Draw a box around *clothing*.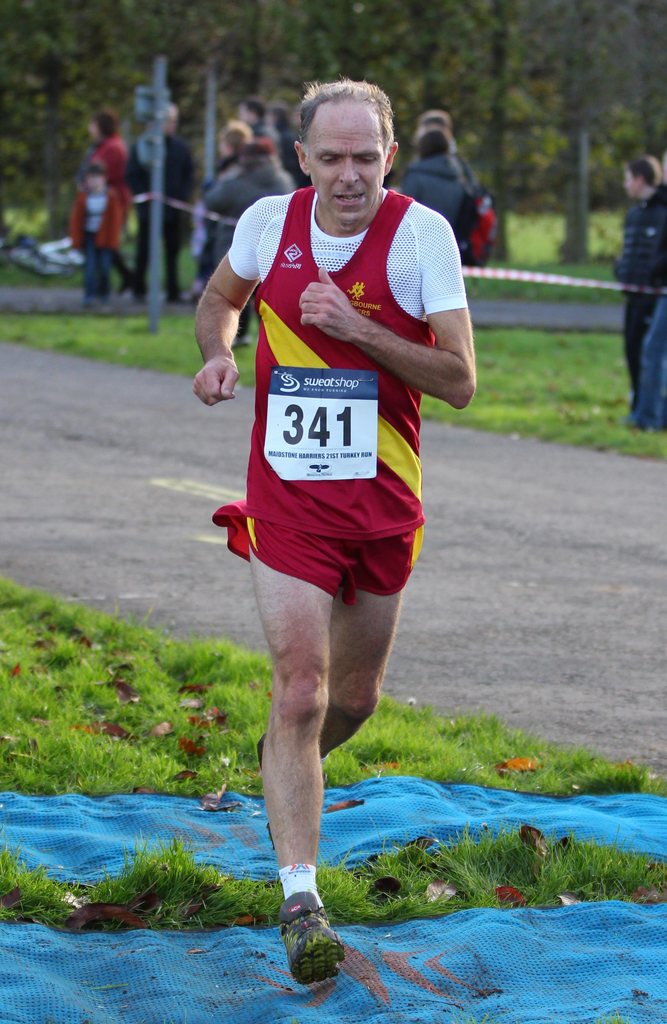
{"left": 218, "top": 156, "right": 457, "bottom": 698}.
